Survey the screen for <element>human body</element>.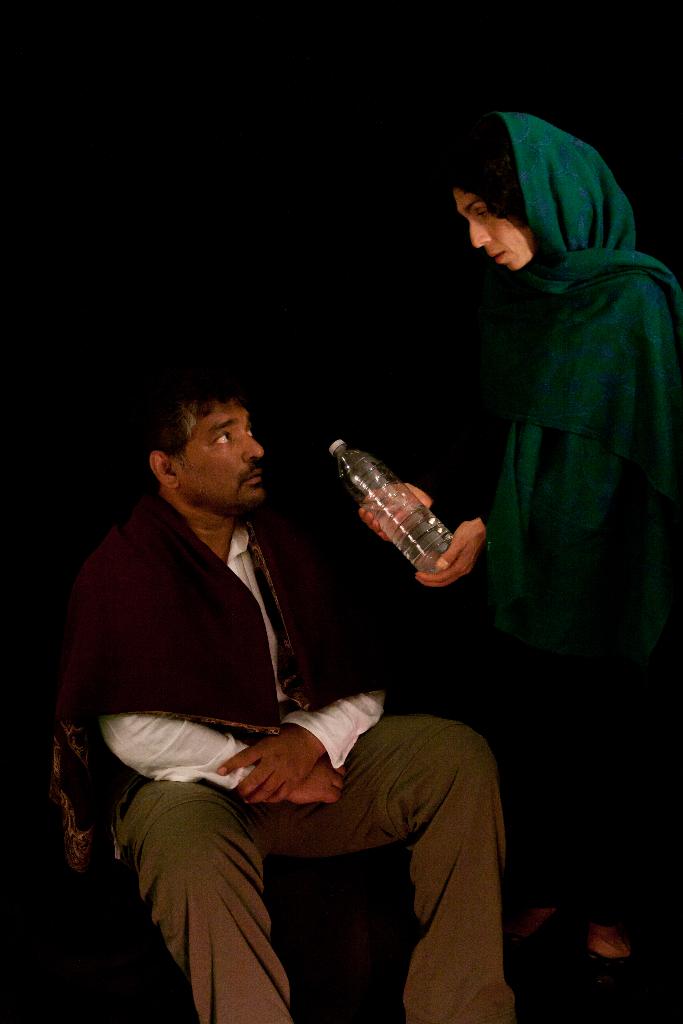
Survey found: select_region(352, 111, 682, 993).
